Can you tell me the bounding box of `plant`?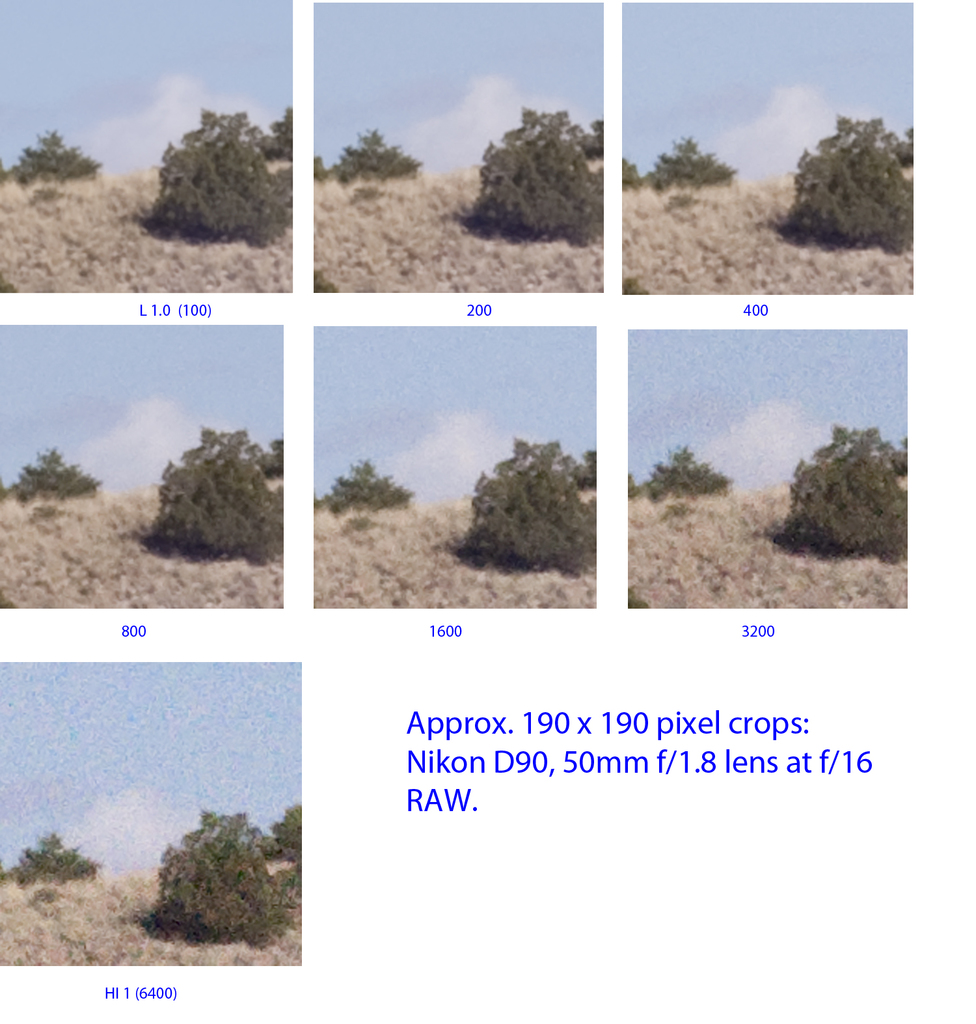
box(569, 447, 594, 490).
